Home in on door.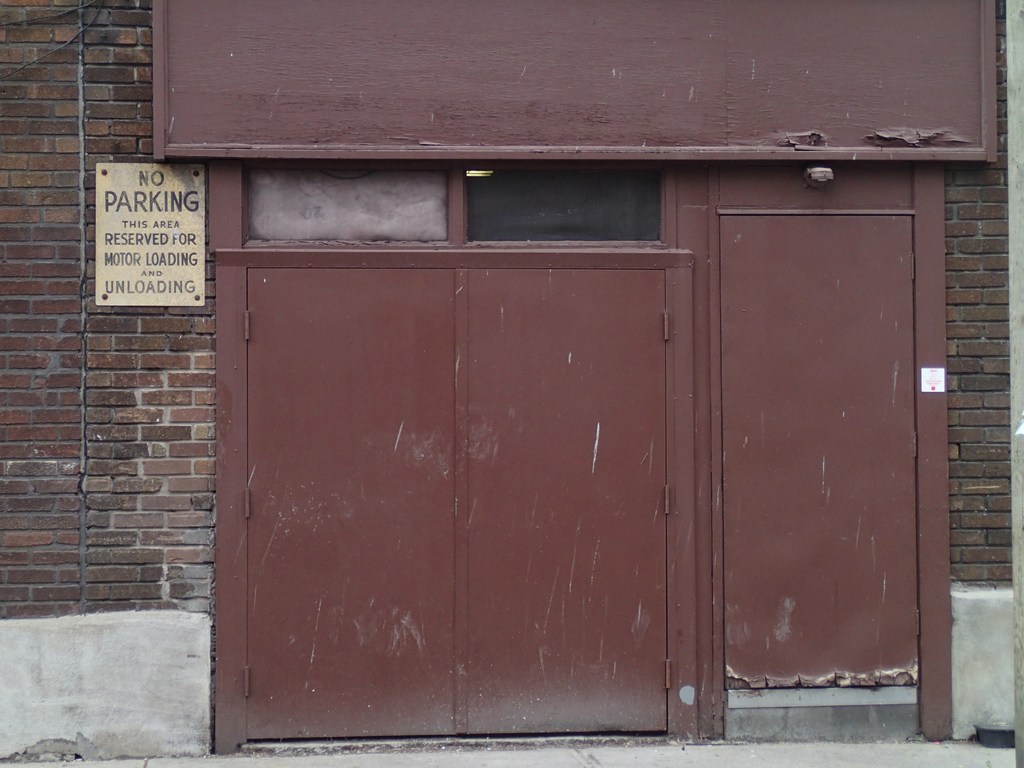
Homed in at rect(691, 116, 950, 707).
